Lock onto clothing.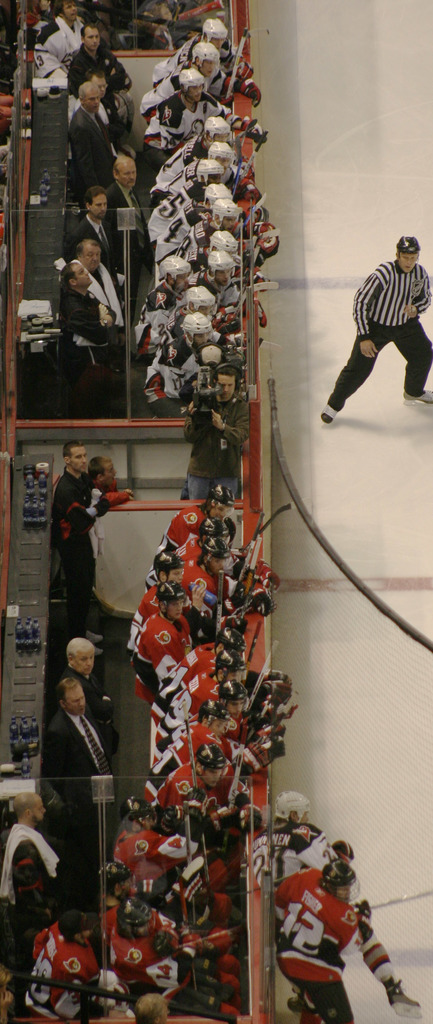
Locked: region(45, 12, 88, 64).
